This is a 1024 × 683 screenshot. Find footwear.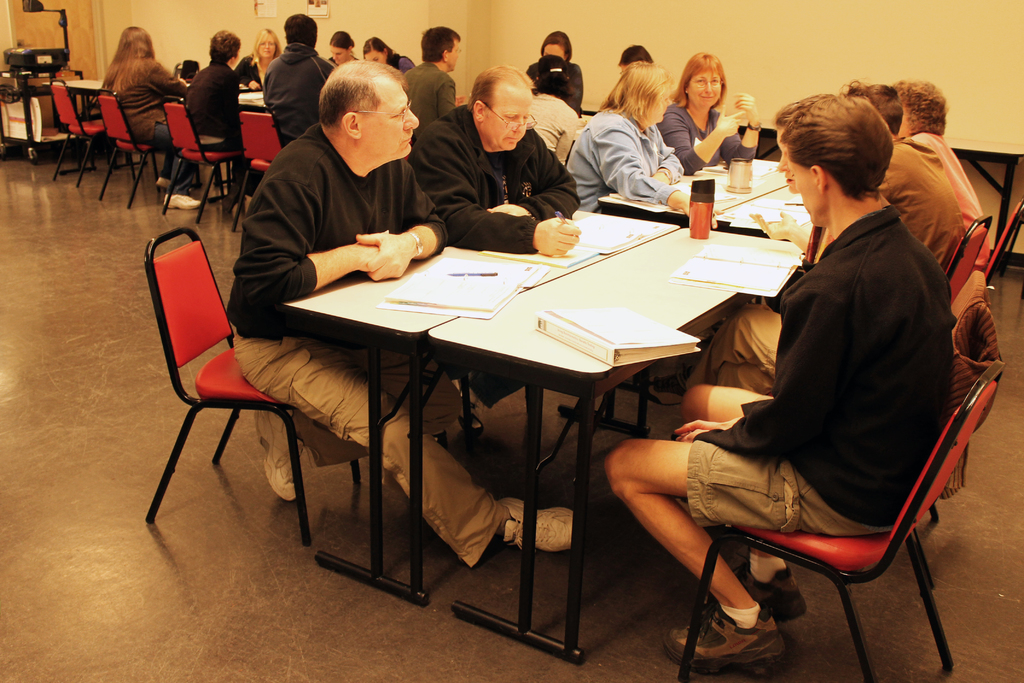
Bounding box: bbox=[732, 562, 808, 623].
